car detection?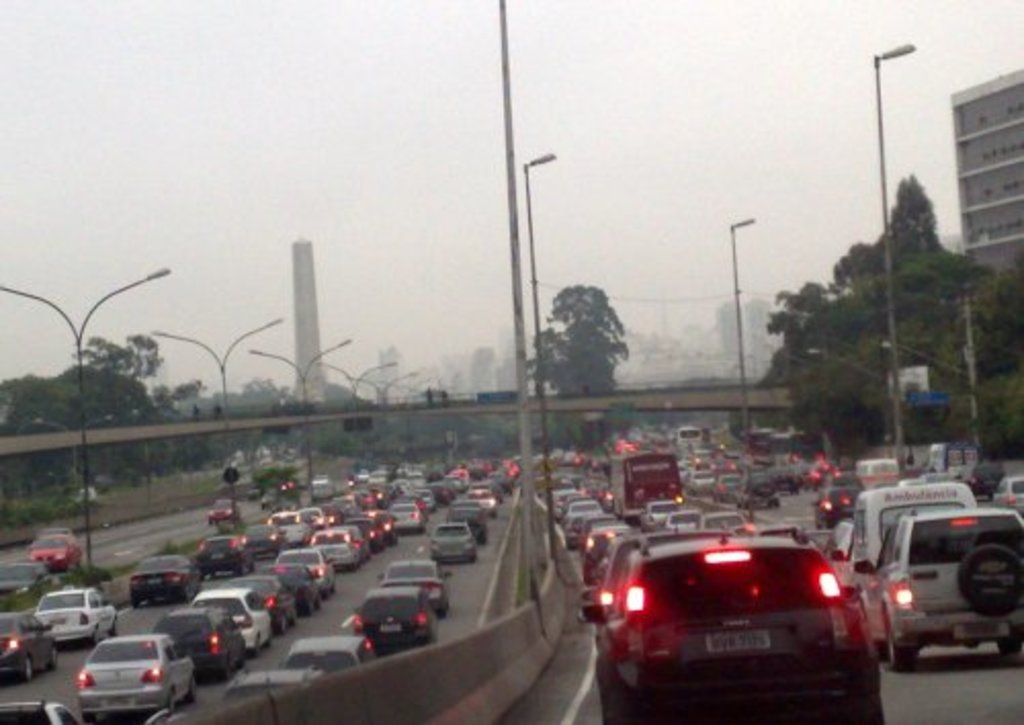
[260,489,279,508]
